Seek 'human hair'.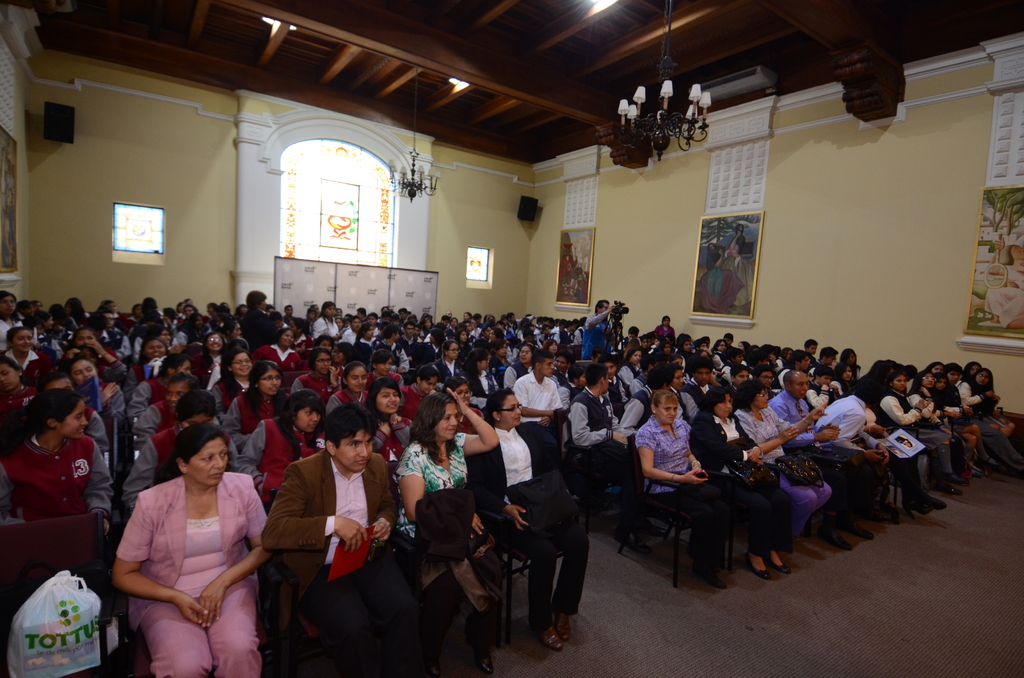
[627,346,646,363].
